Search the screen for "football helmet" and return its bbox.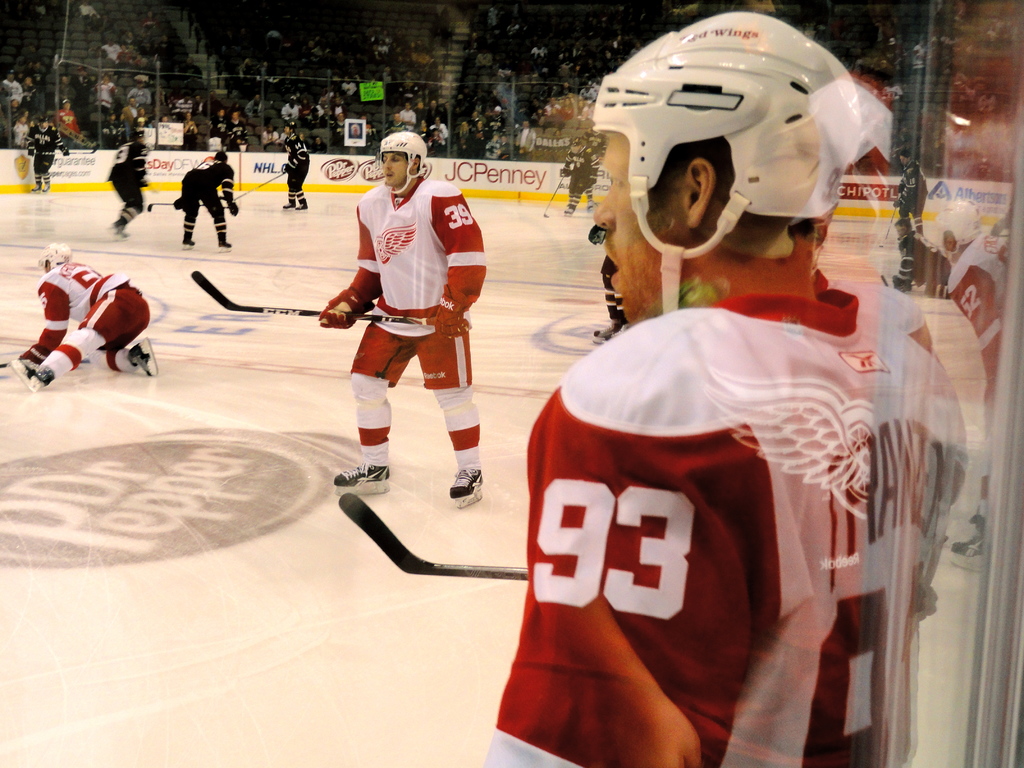
Found: (x1=600, y1=36, x2=878, y2=379).
